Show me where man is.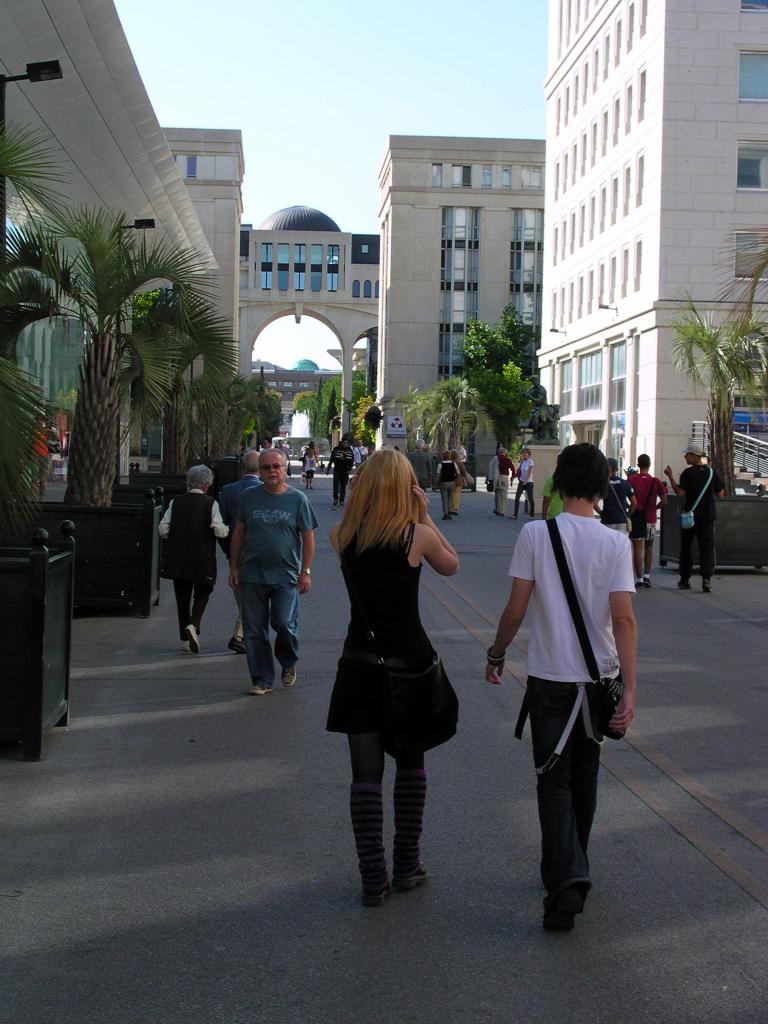
man is at box=[480, 442, 634, 929].
